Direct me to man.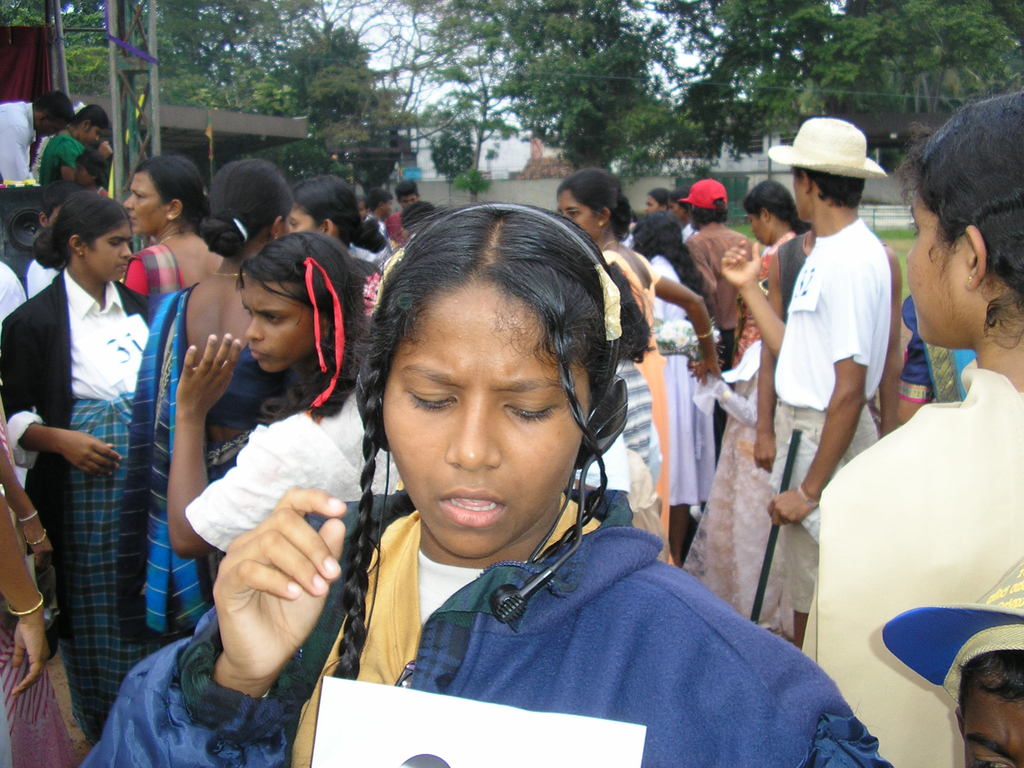
Direction: pyautogui.locateOnScreen(676, 176, 758, 368).
